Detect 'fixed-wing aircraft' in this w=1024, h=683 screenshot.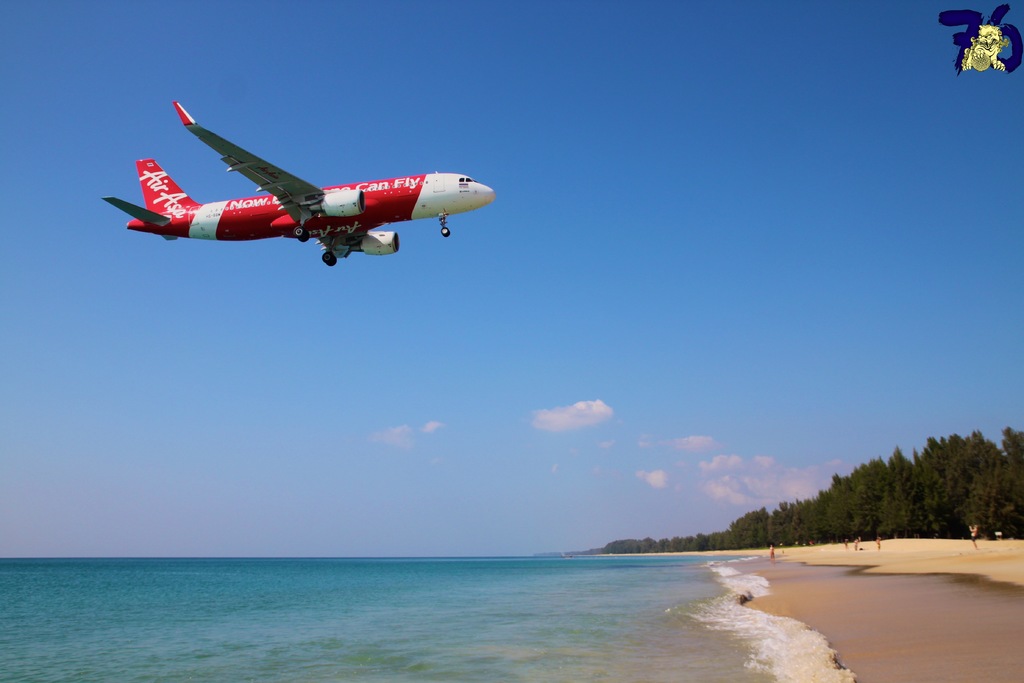
Detection: 103:97:498:268.
